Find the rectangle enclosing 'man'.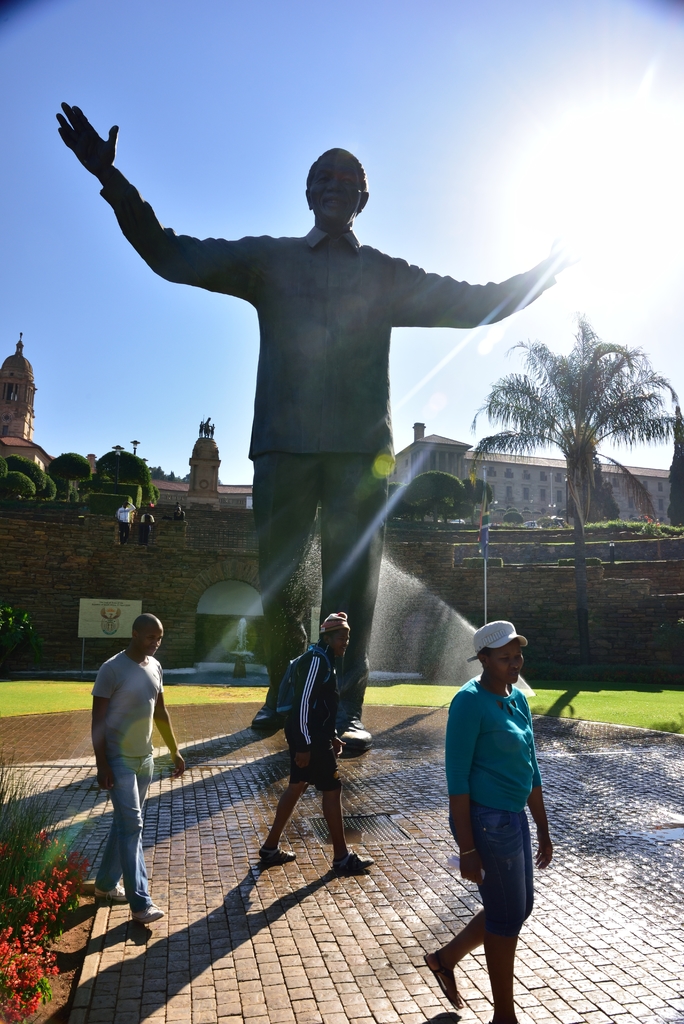
Rect(427, 621, 576, 1021).
